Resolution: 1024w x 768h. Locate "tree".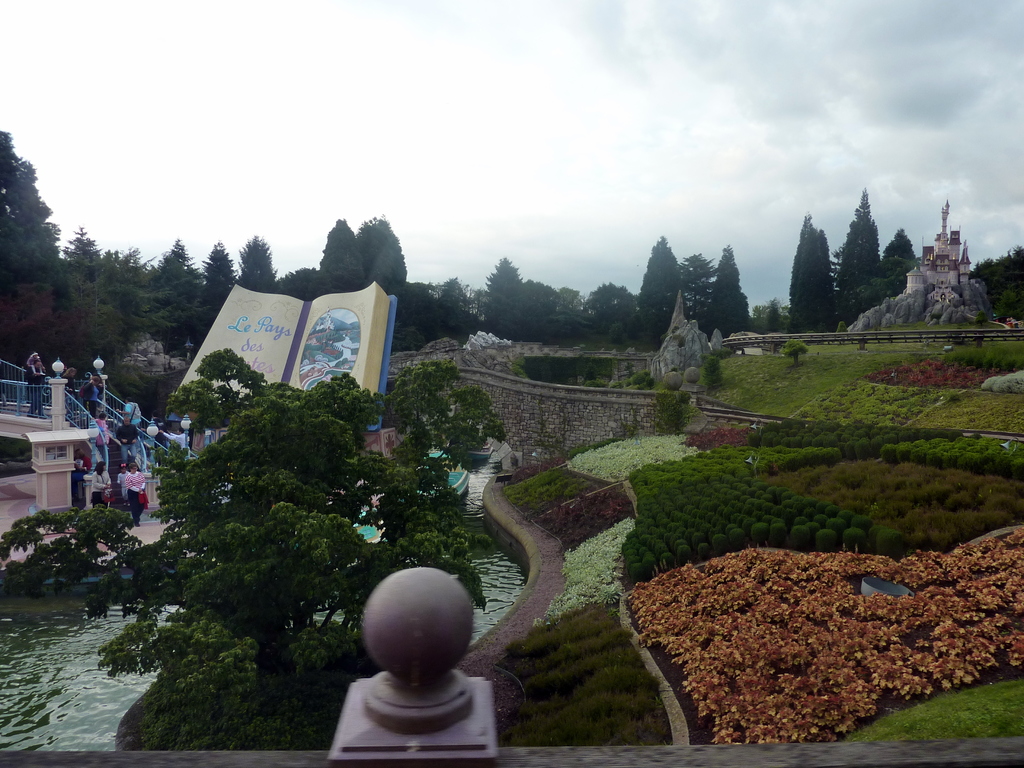
{"x1": 311, "y1": 214, "x2": 361, "y2": 292}.
